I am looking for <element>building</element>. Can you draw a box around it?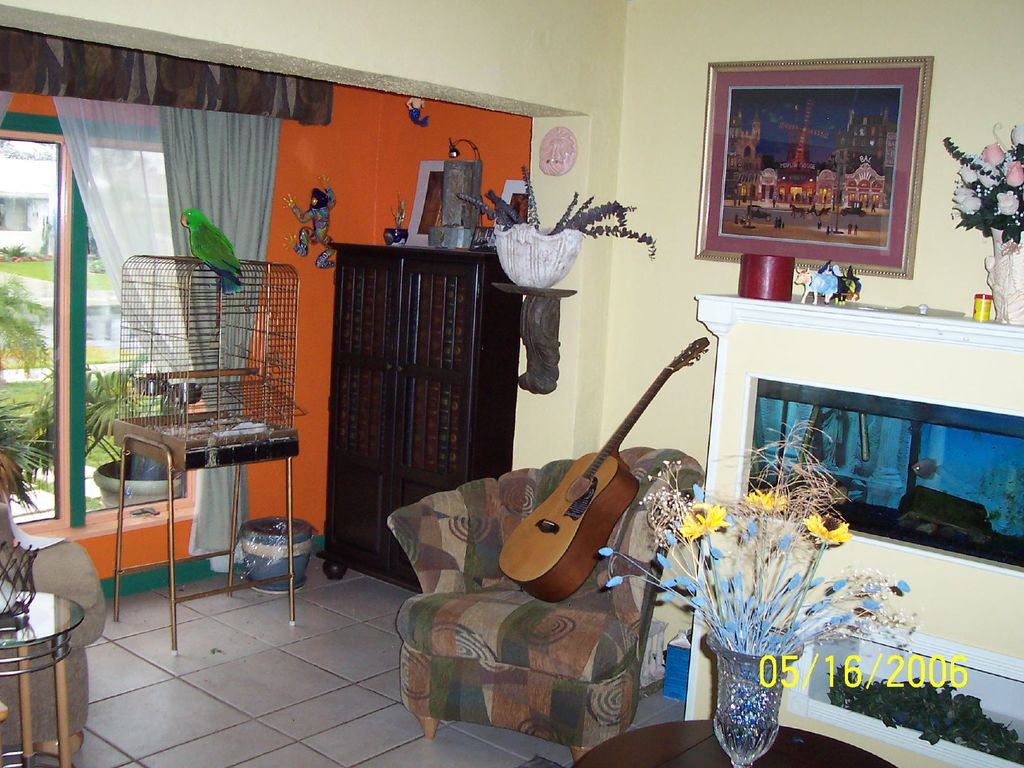
Sure, the bounding box is box=[1, 162, 56, 254].
